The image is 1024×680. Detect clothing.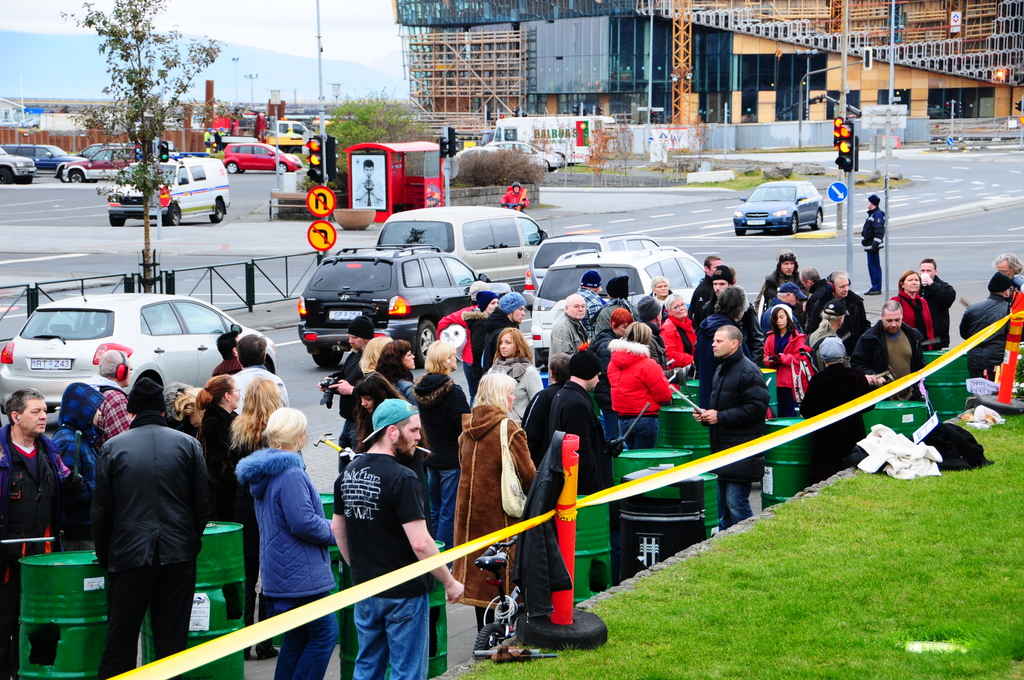
Detection: [235, 449, 340, 679].
